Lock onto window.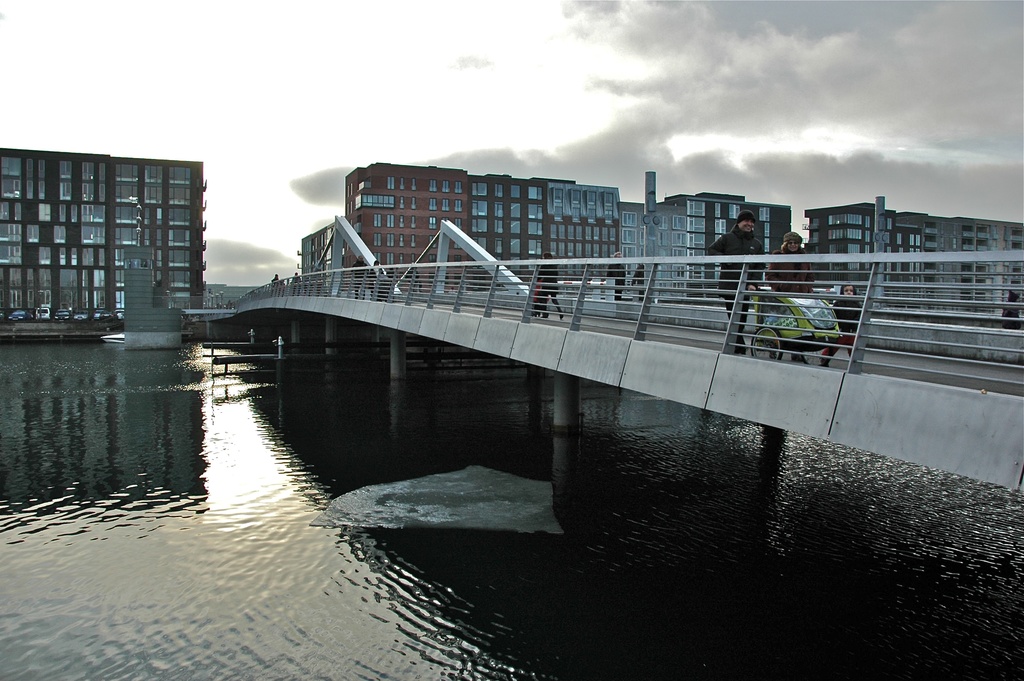
Locked: crop(0, 201, 13, 219).
